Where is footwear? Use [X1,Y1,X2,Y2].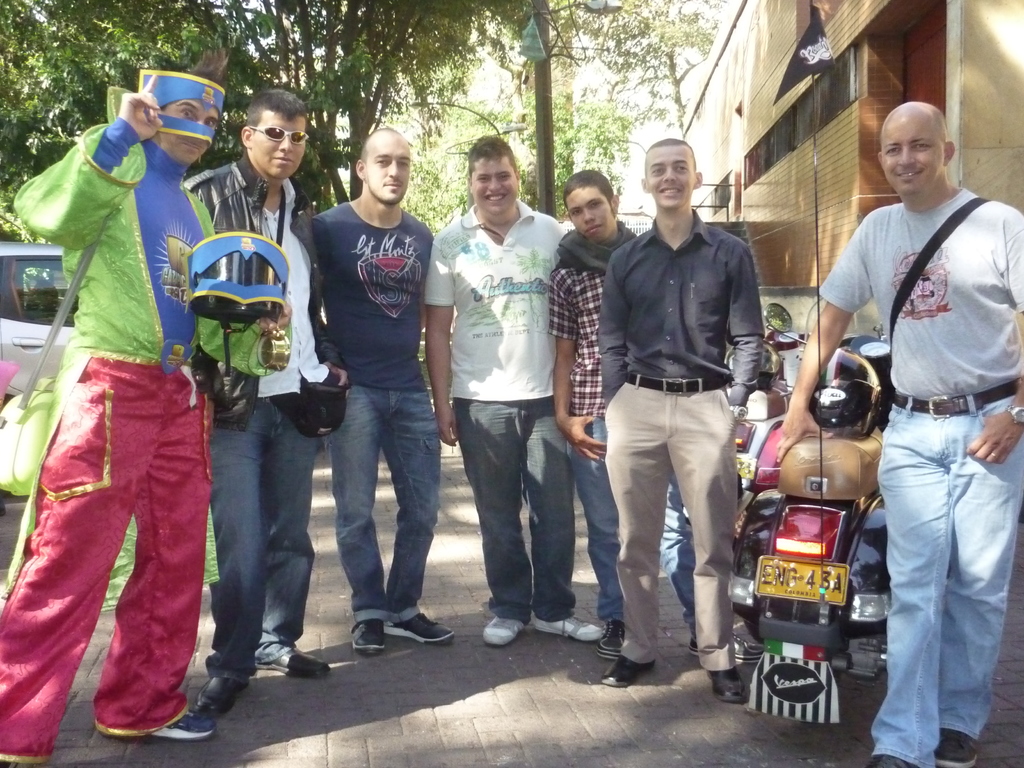
[196,678,253,709].
